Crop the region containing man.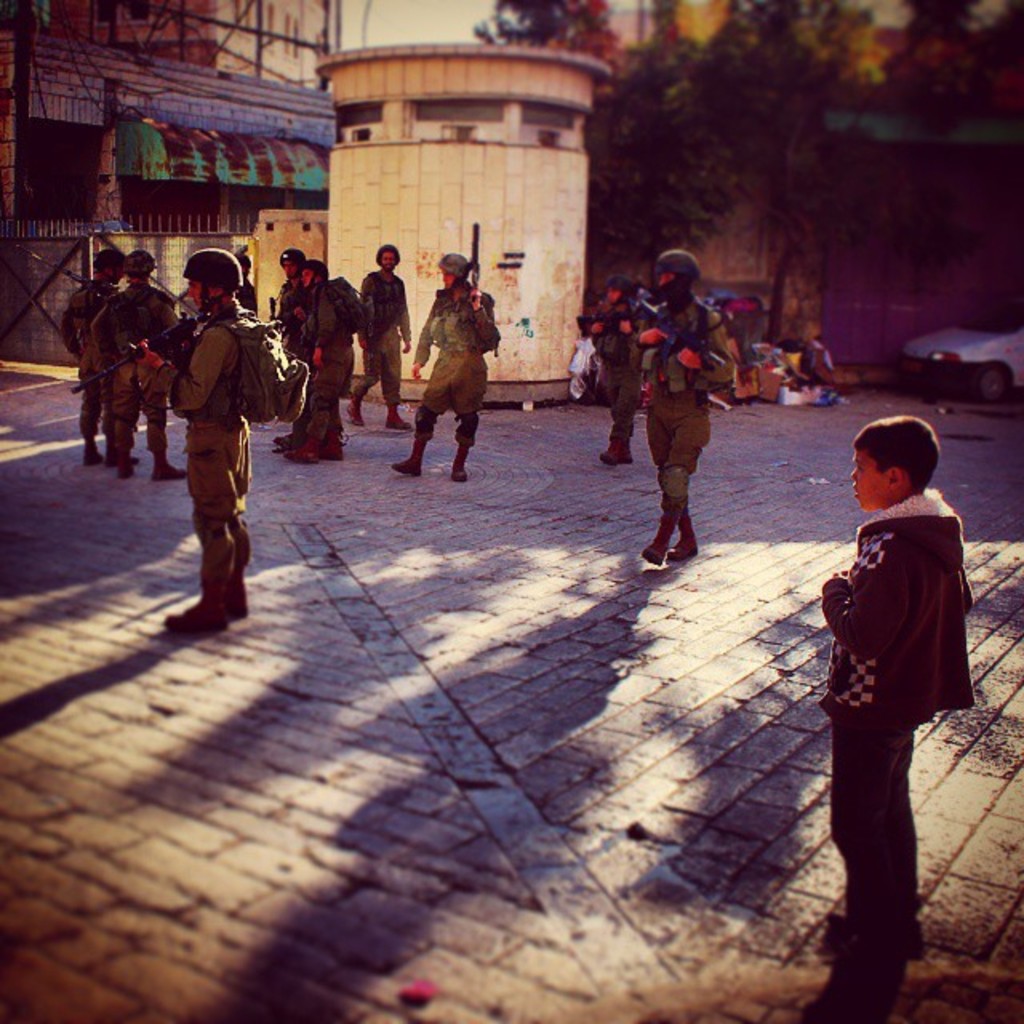
Crop region: 642/246/736/566.
